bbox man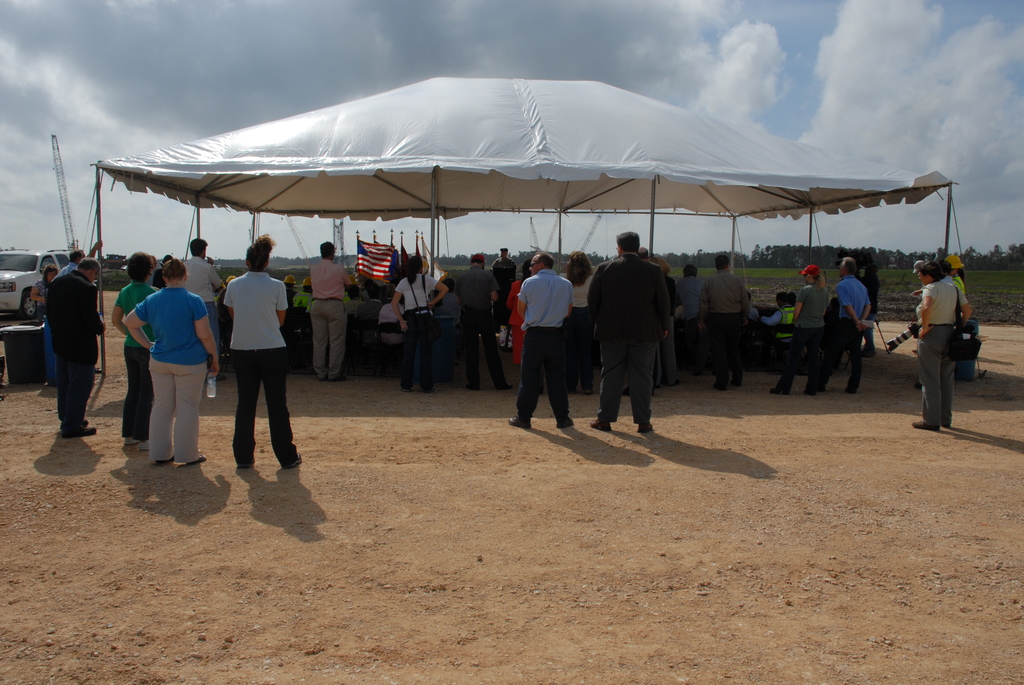
(207, 230, 289, 477)
